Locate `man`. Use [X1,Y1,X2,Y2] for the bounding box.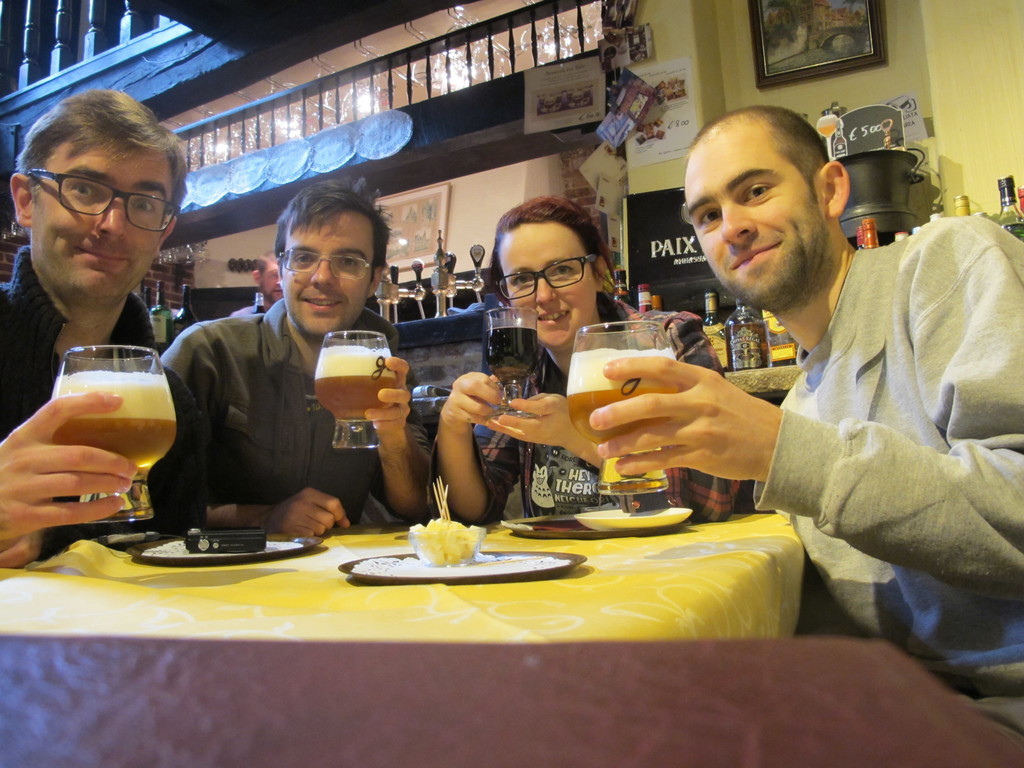
[623,120,1016,631].
